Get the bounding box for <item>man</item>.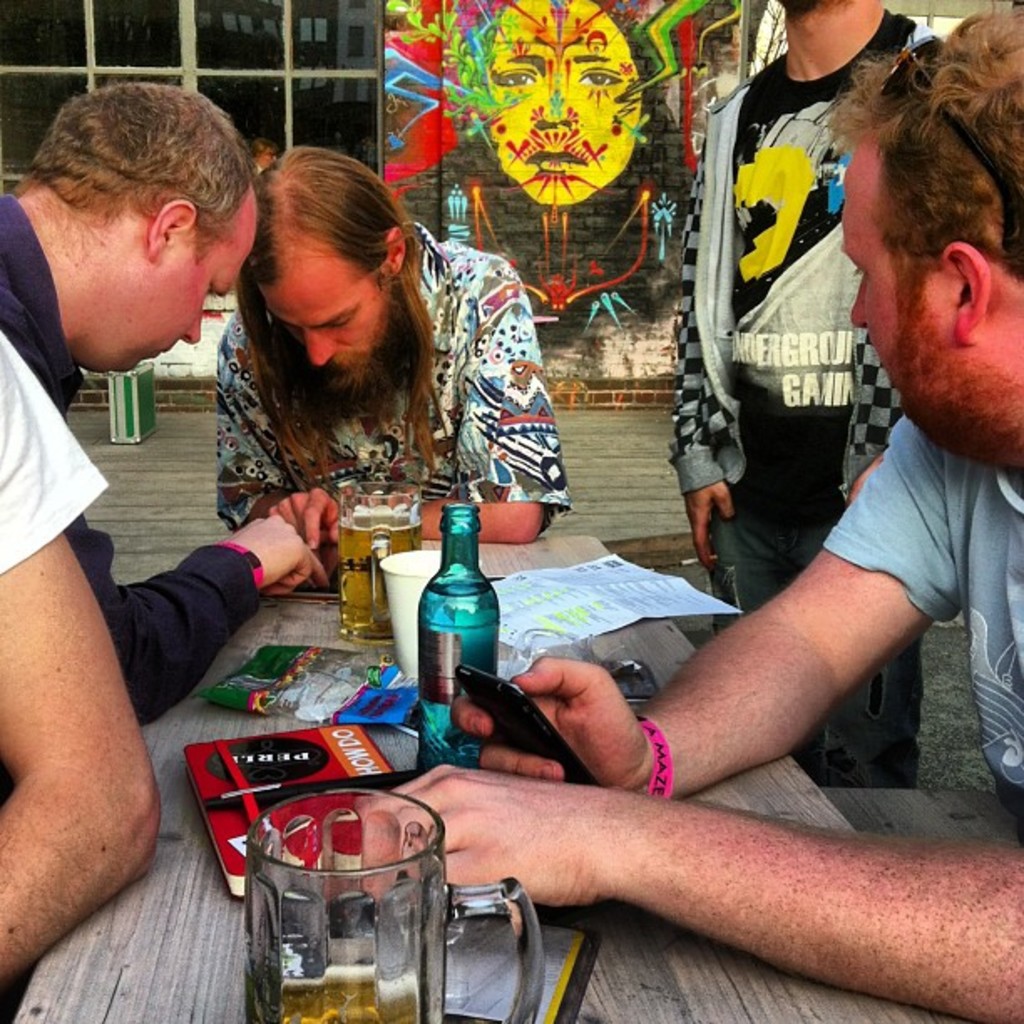
(left=214, top=142, right=577, bottom=567).
